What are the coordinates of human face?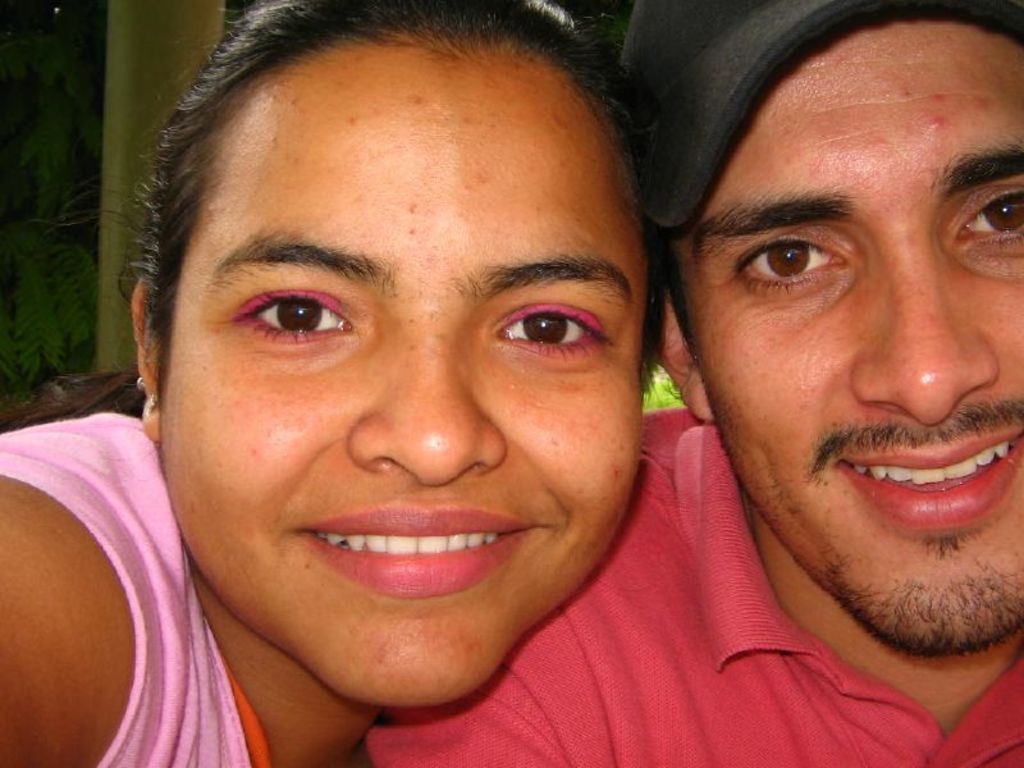
box(169, 56, 648, 712).
